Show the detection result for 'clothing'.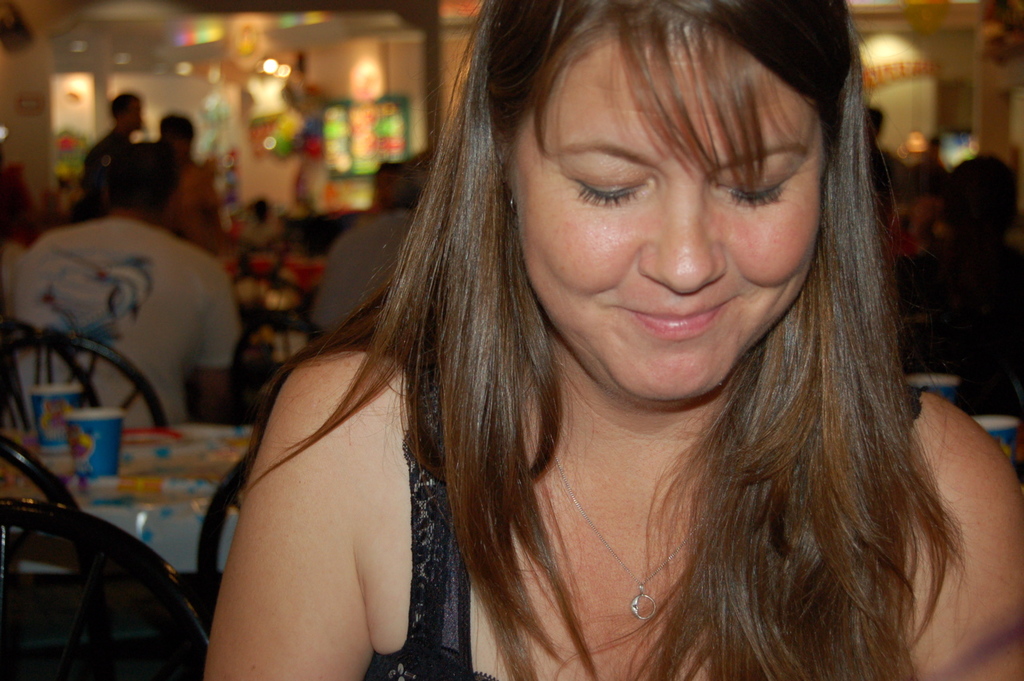
<box>168,162,214,240</box>.
